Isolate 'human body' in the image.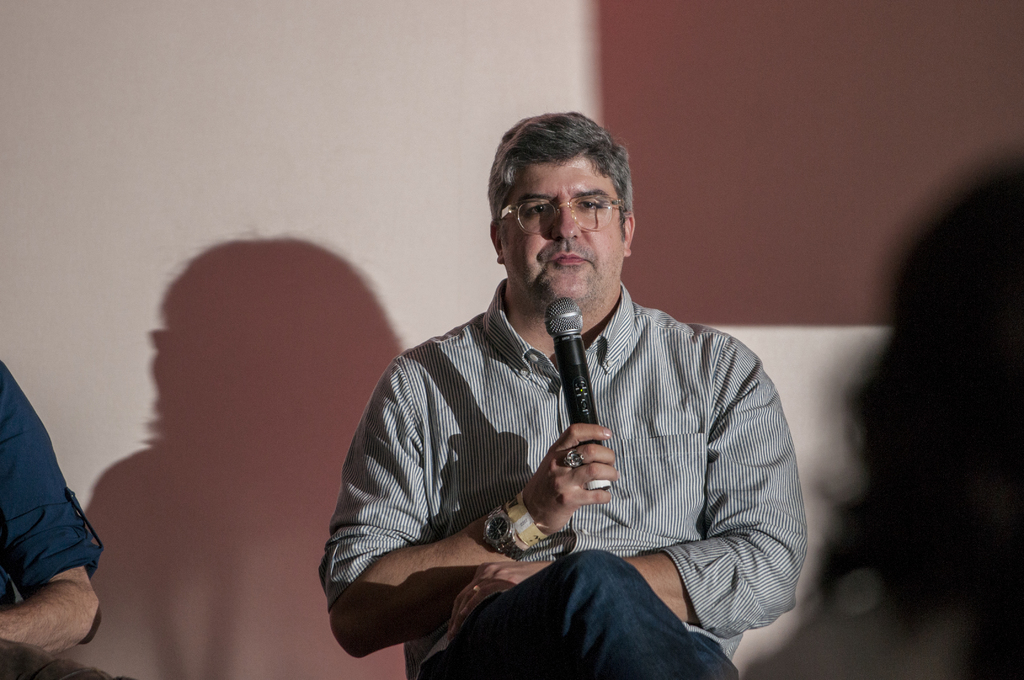
Isolated region: {"x1": 0, "y1": 365, "x2": 130, "y2": 679}.
